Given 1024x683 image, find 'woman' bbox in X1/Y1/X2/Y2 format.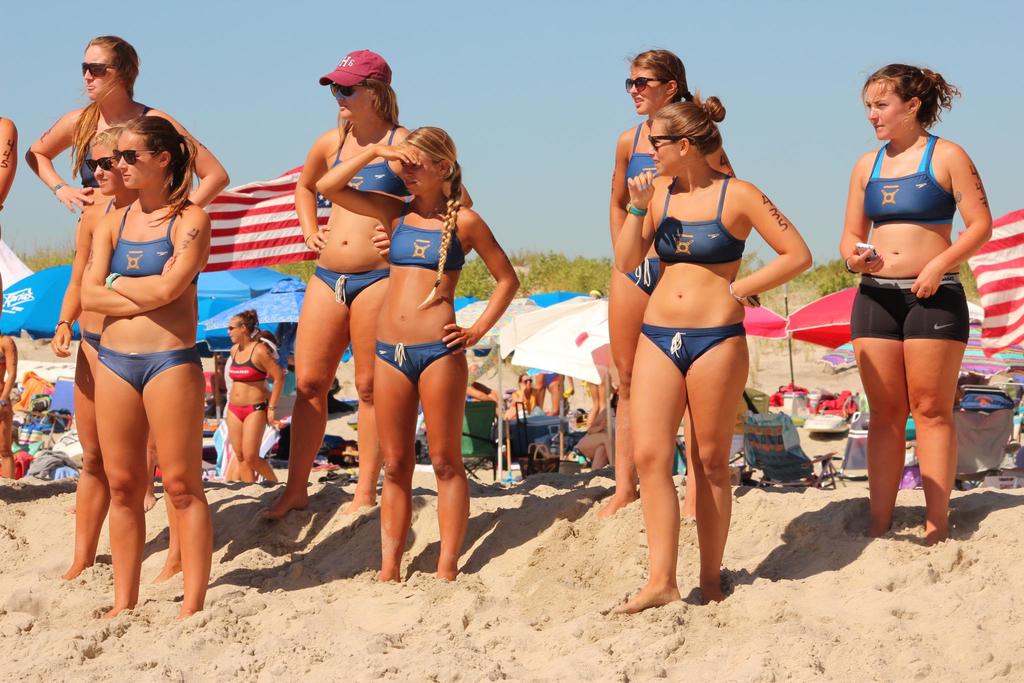
614/97/814/608.
